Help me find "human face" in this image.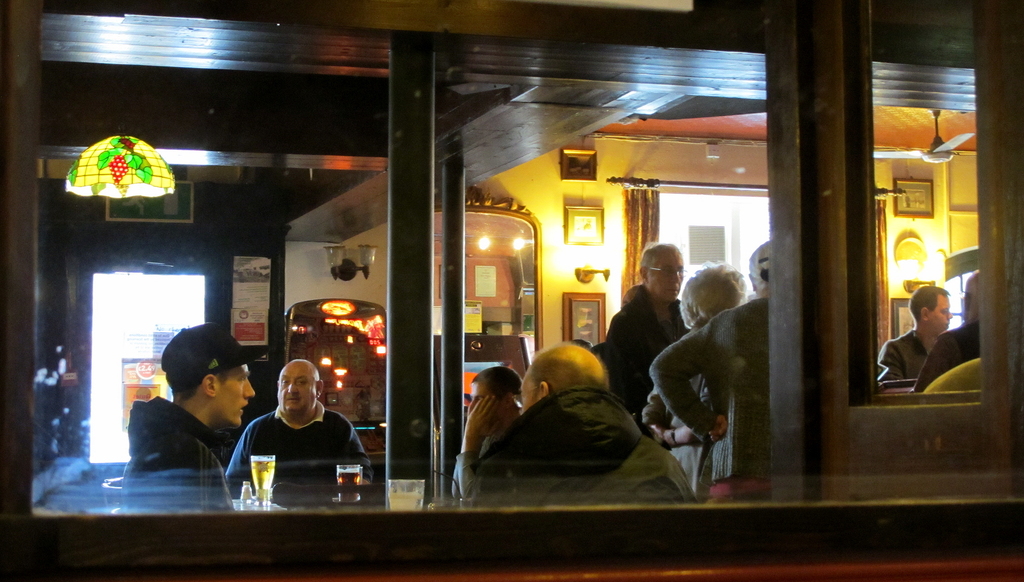
Found it: 219, 364, 257, 430.
